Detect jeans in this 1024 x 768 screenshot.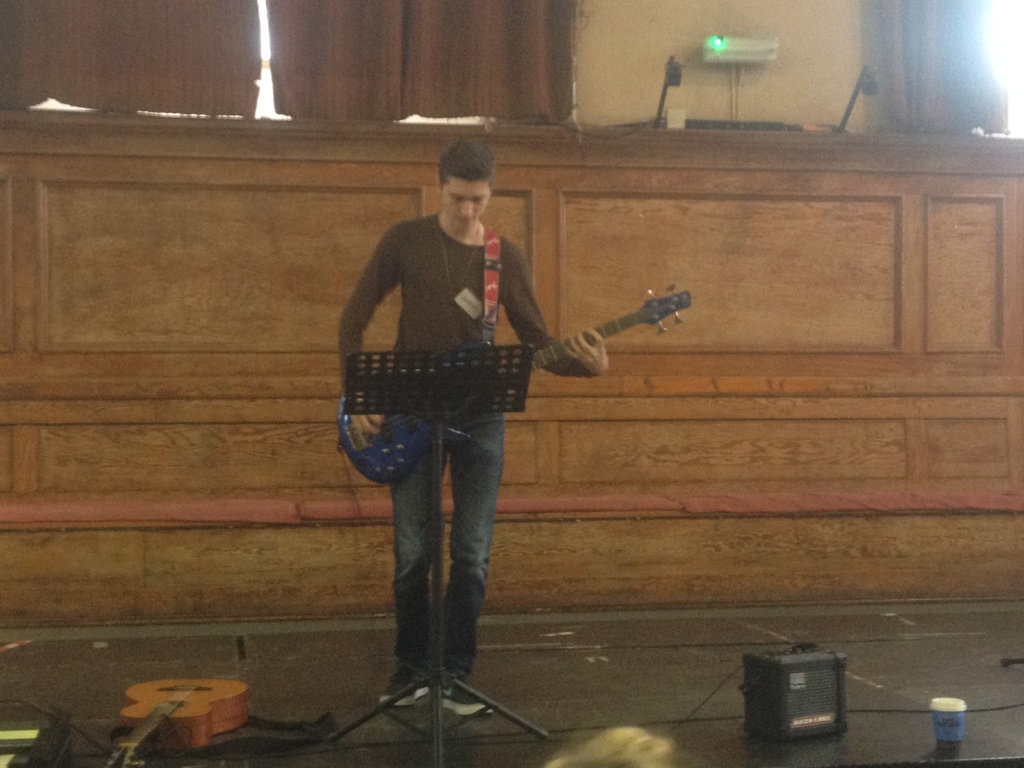
Detection: [x1=397, y1=412, x2=506, y2=681].
